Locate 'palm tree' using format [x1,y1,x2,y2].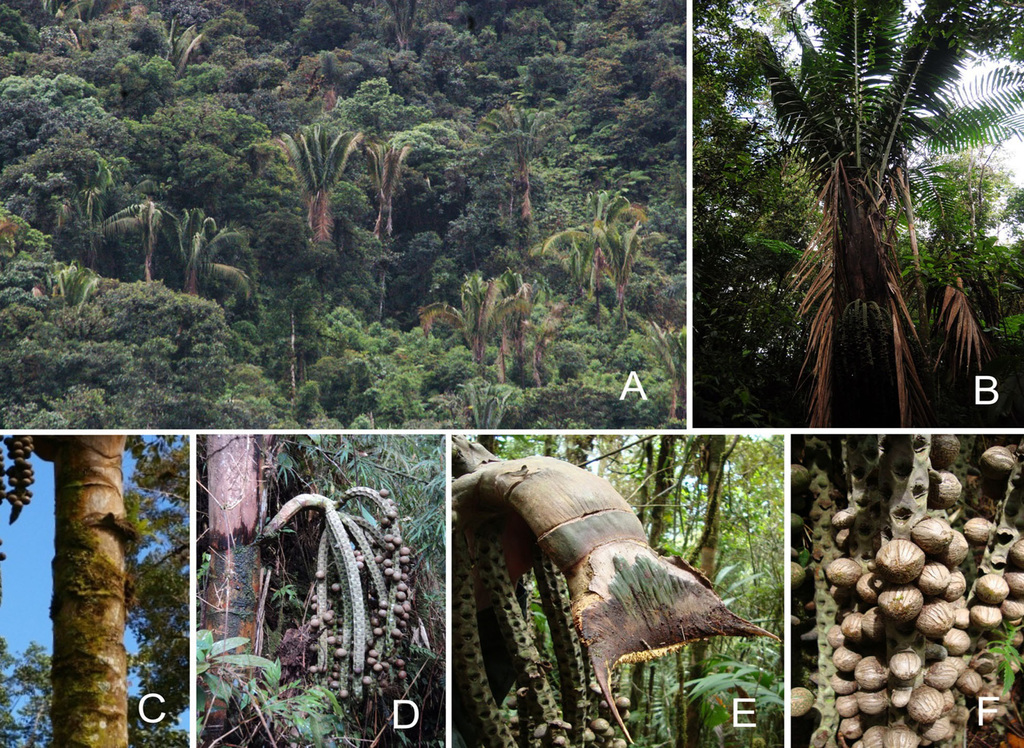
[149,10,221,61].
